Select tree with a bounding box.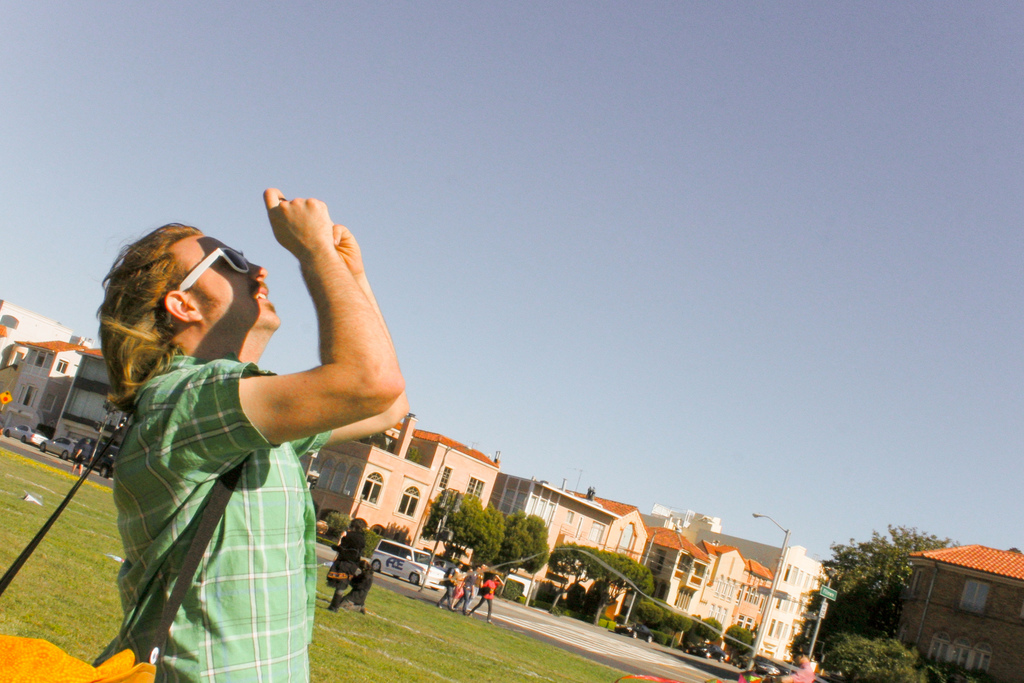
box(721, 624, 759, 667).
